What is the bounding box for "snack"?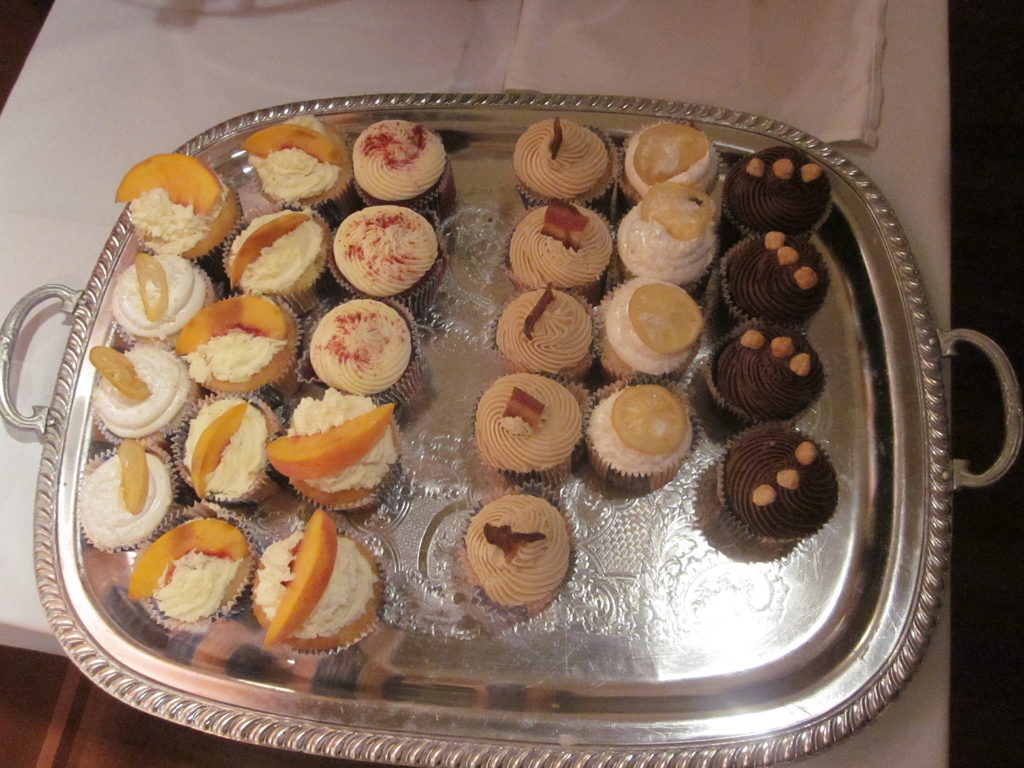
[267,384,400,515].
